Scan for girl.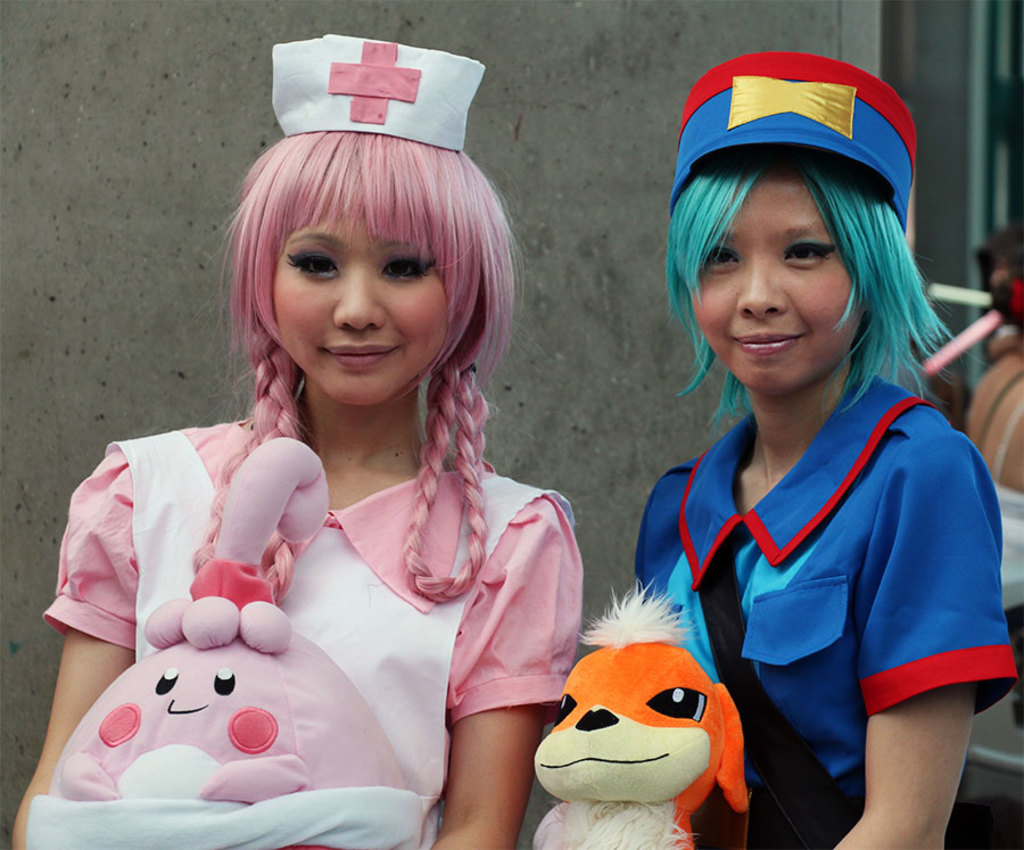
Scan result: crop(10, 36, 583, 849).
